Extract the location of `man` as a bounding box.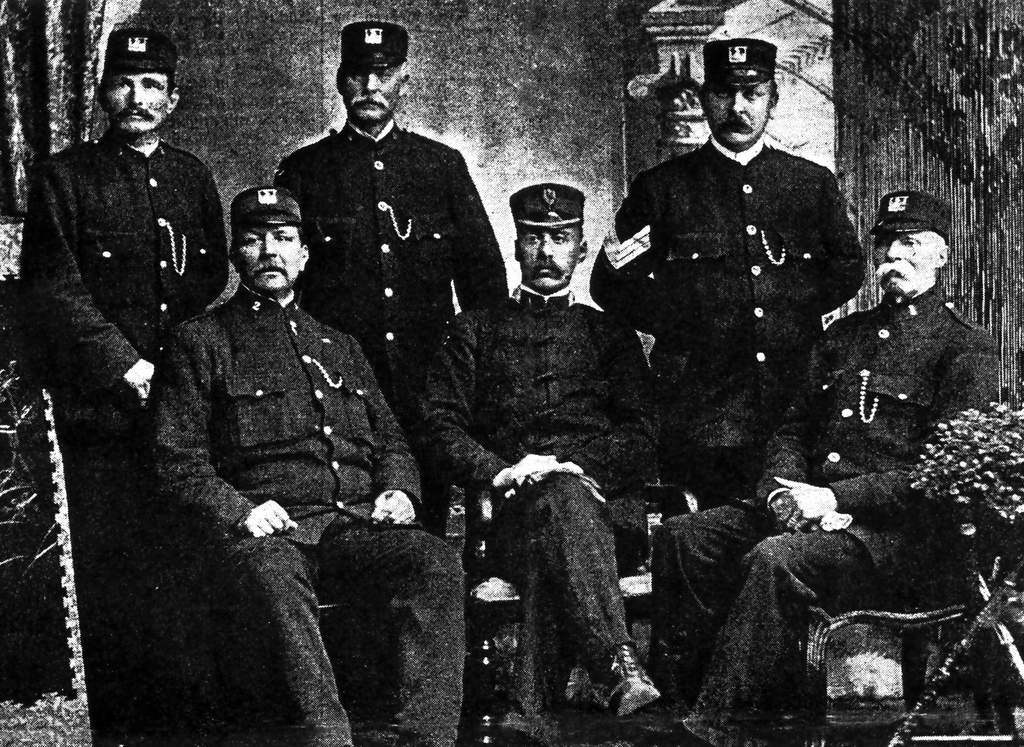
156 184 471 743.
